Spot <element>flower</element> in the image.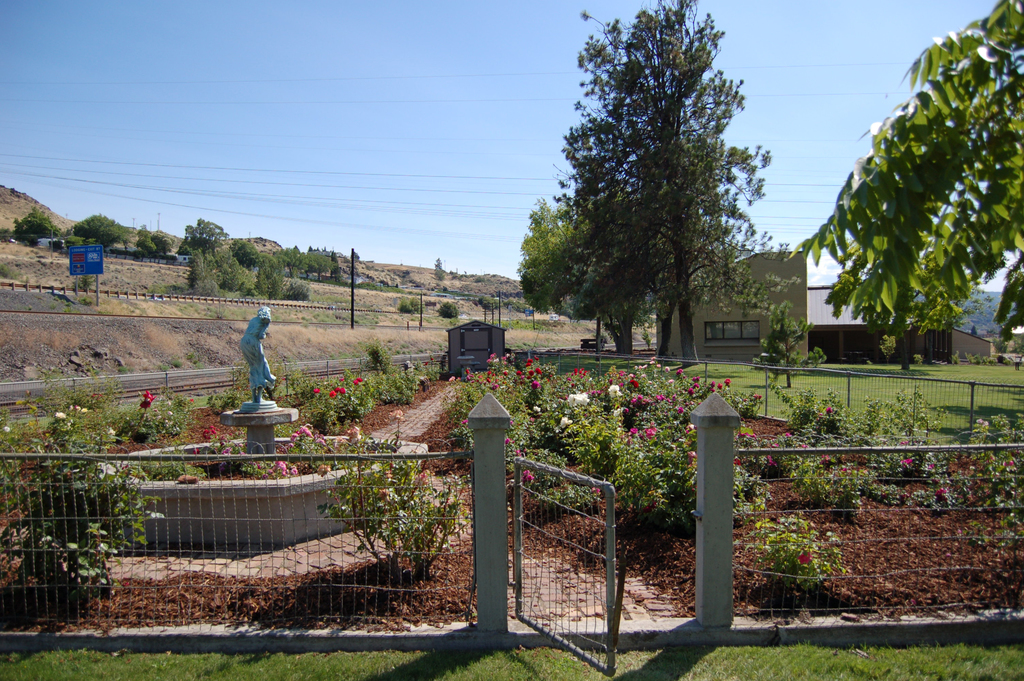
<element>flower</element> found at x1=325, y1=384, x2=344, y2=400.
